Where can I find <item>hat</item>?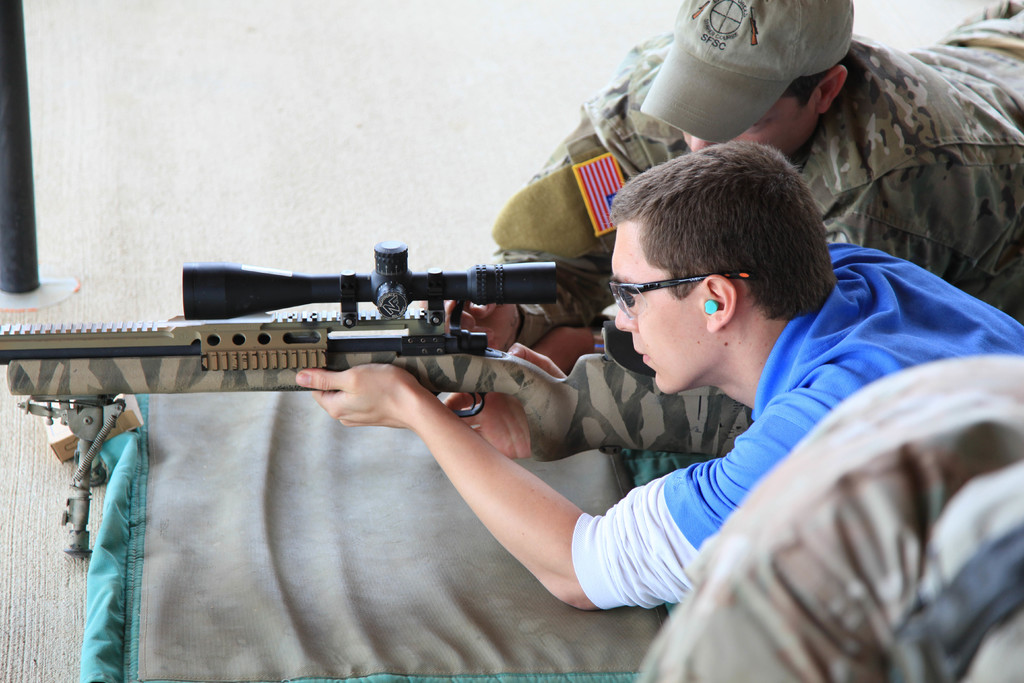
You can find it at <box>640,0,855,147</box>.
